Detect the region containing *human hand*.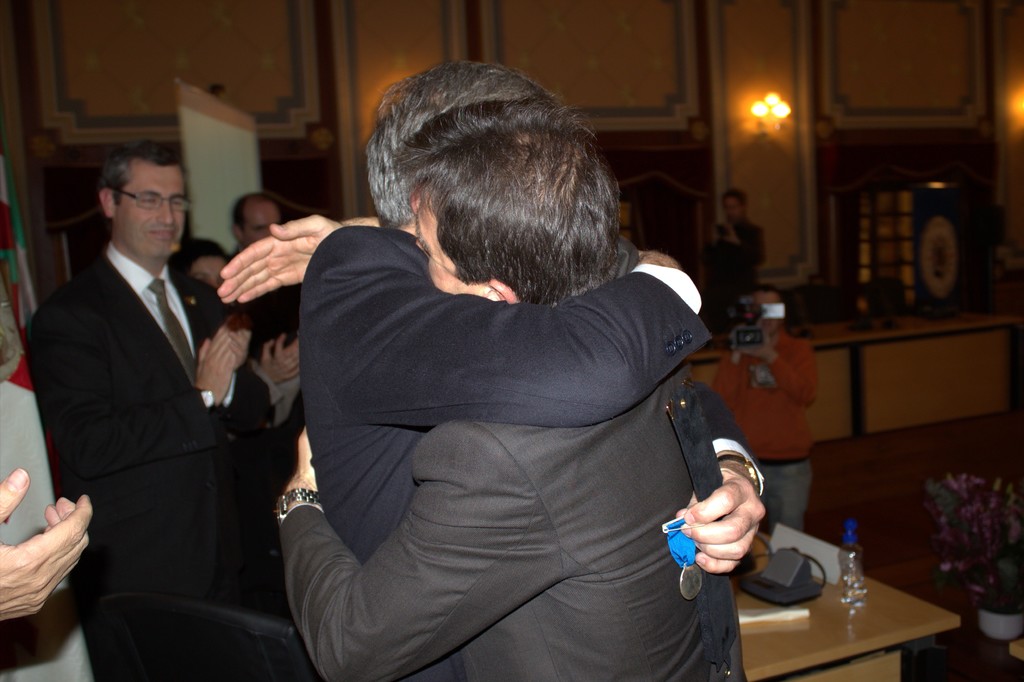
(x1=214, y1=215, x2=346, y2=308).
